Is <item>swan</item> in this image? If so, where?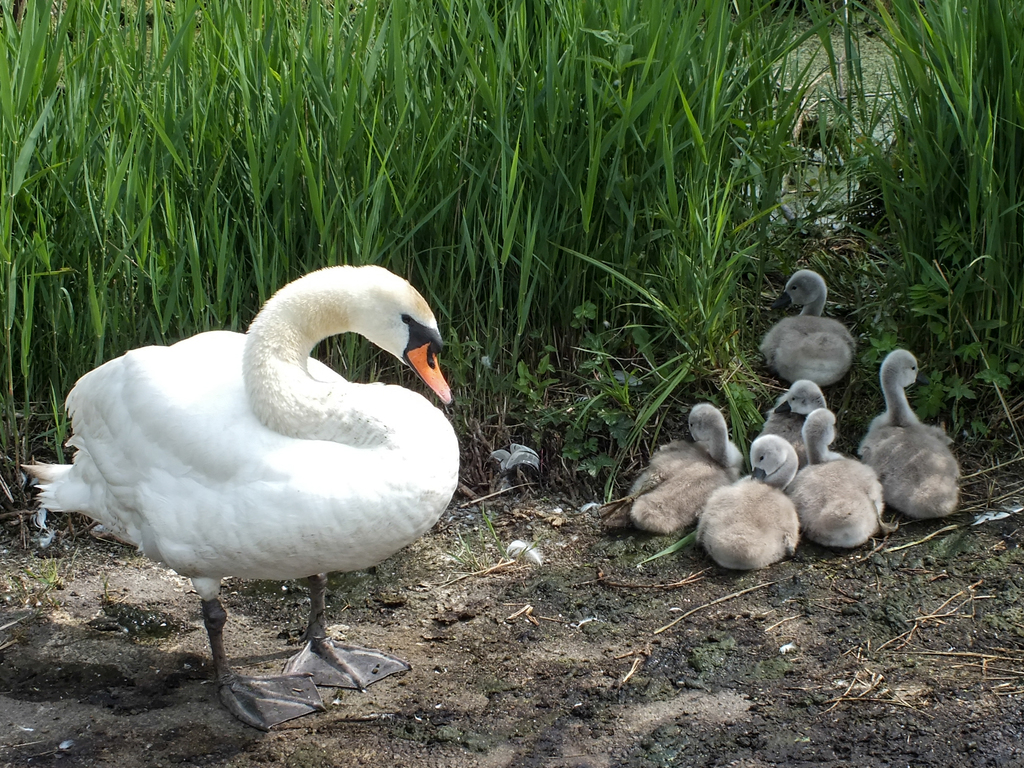
Yes, at box(751, 268, 860, 384).
